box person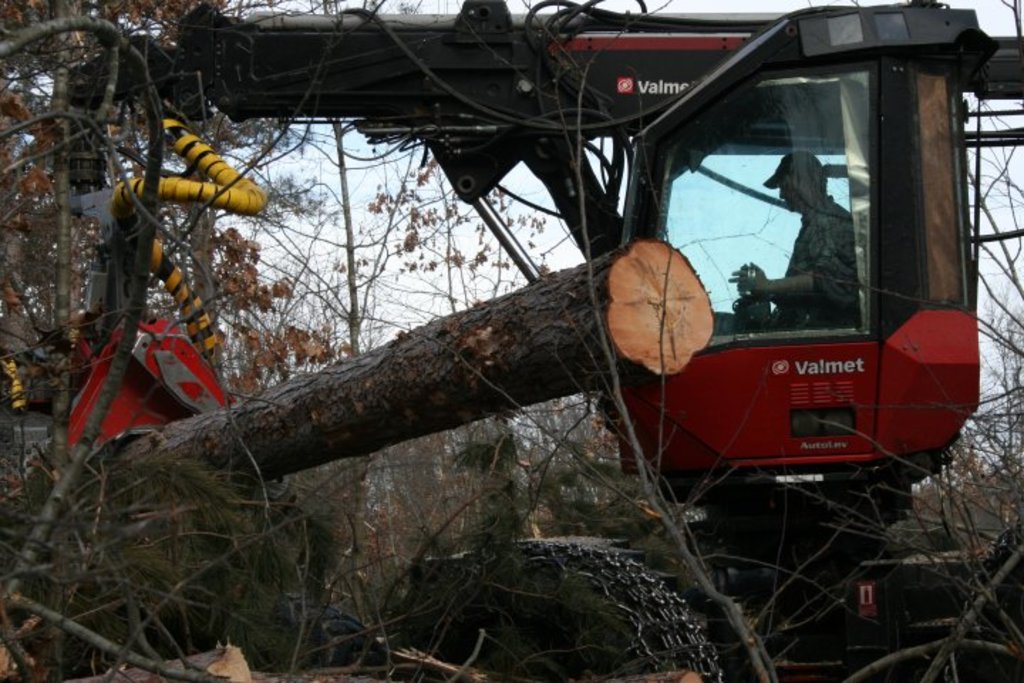
(728,152,856,334)
